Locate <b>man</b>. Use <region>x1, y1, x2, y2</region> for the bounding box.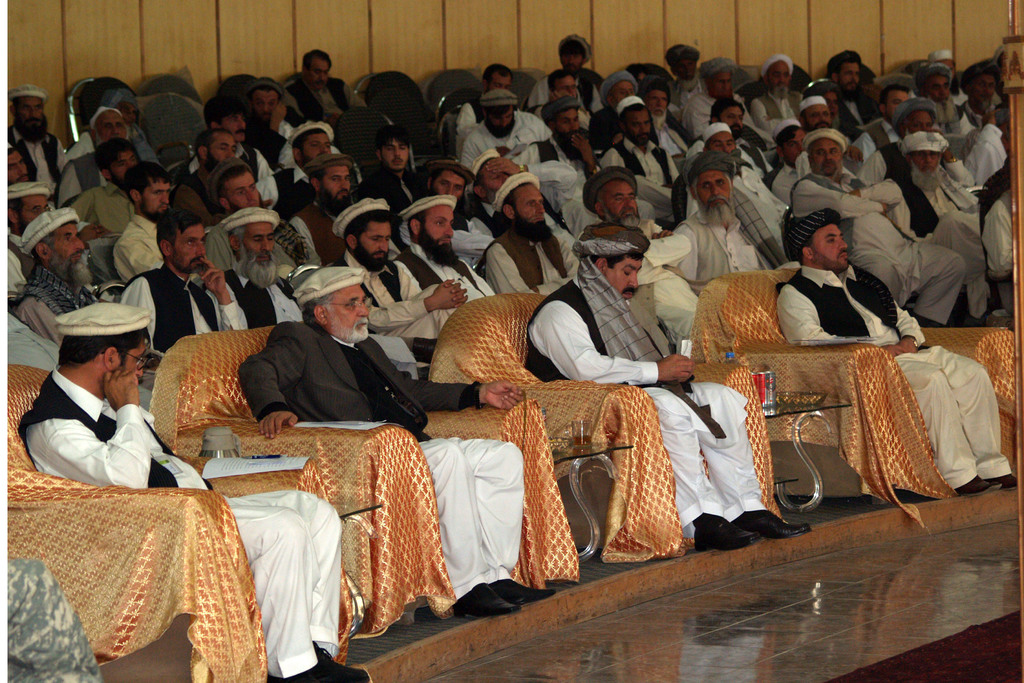
<region>227, 263, 572, 624</region>.
